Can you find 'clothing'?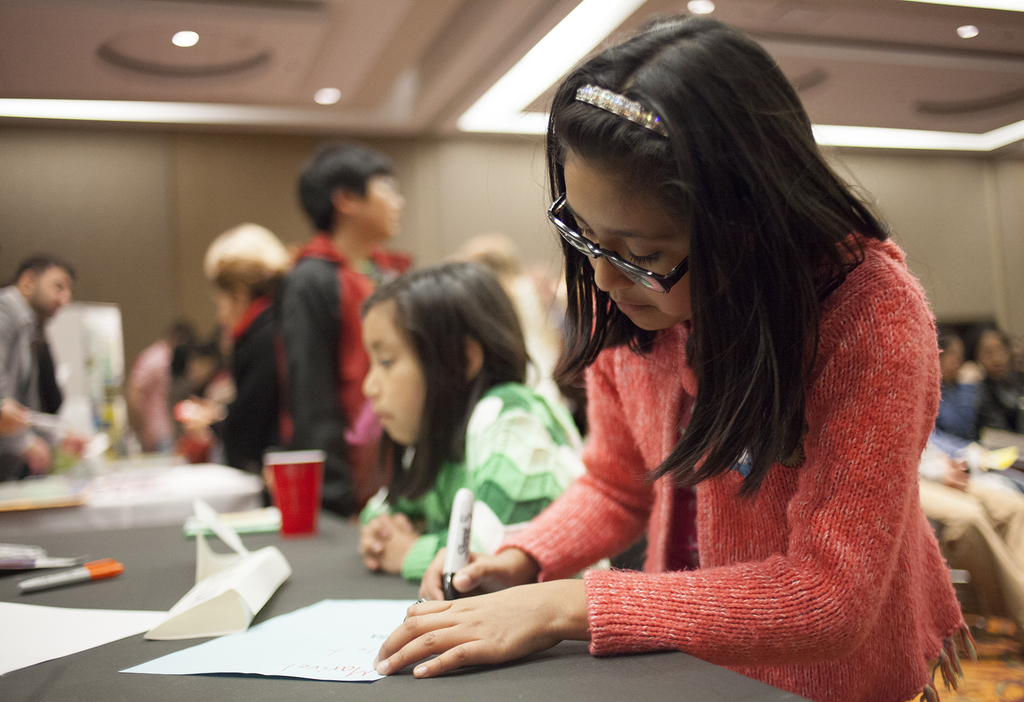
Yes, bounding box: l=936, t=378, r=978, b=442.
